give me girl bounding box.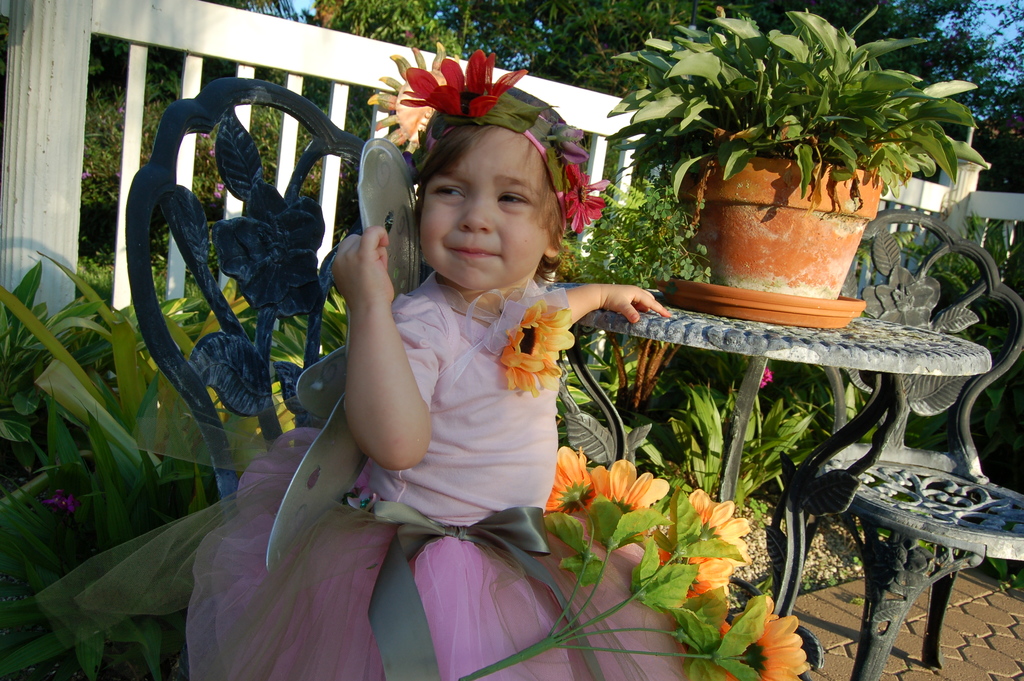
{"x1": 22, "y1": 49, "x2": 817, "y2": 680}.
